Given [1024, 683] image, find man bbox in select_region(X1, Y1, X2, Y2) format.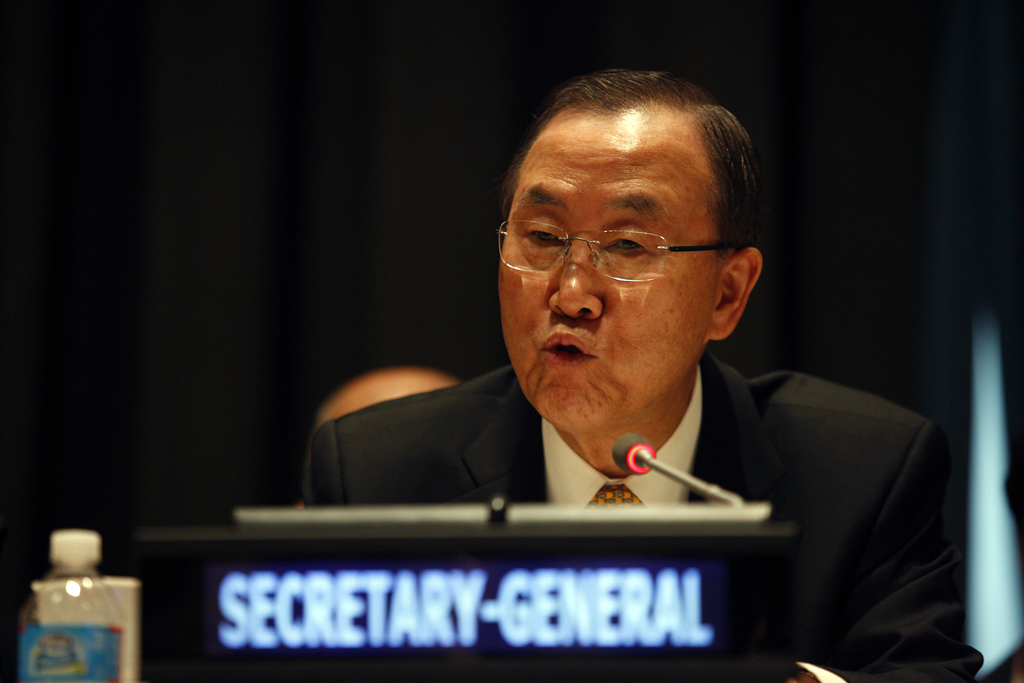
select_region(274, 103, 958, 597).
